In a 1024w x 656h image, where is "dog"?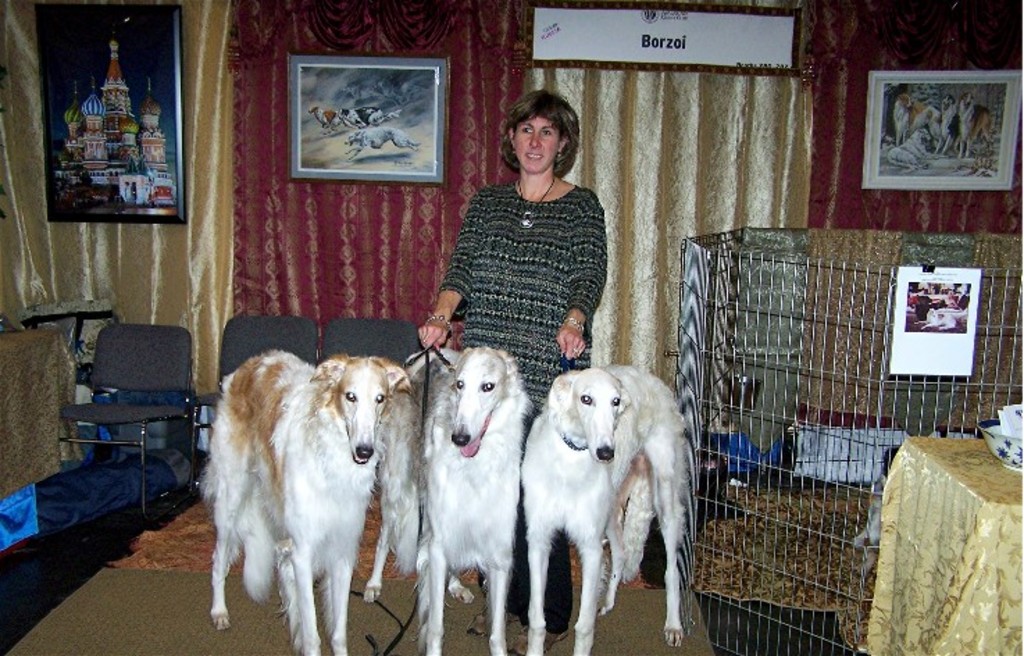
(left=197, top=347, right=414, bottom=655).
